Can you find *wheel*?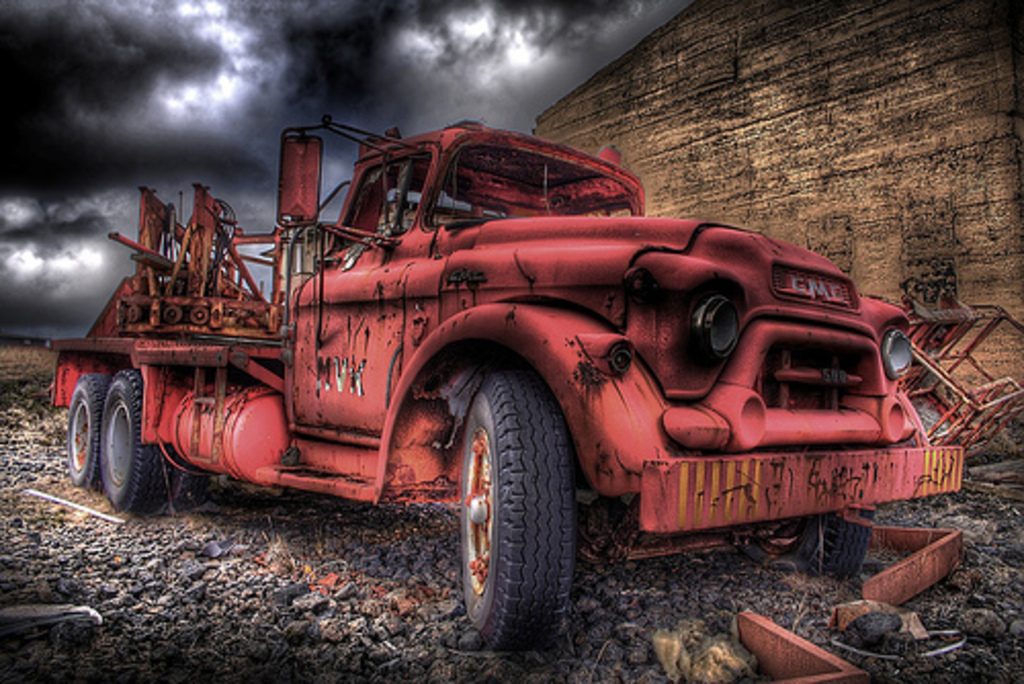
Yes, bounding box: 799/502/874/575.
